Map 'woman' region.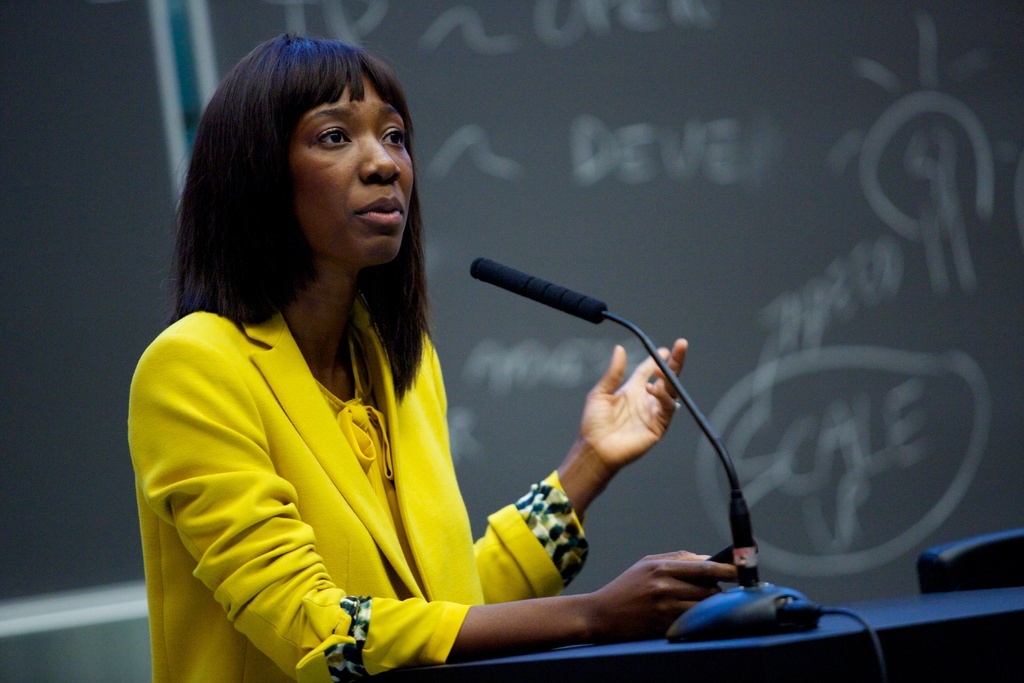
Mapped to x1=126 y1=57 x2=644 y2=680.
